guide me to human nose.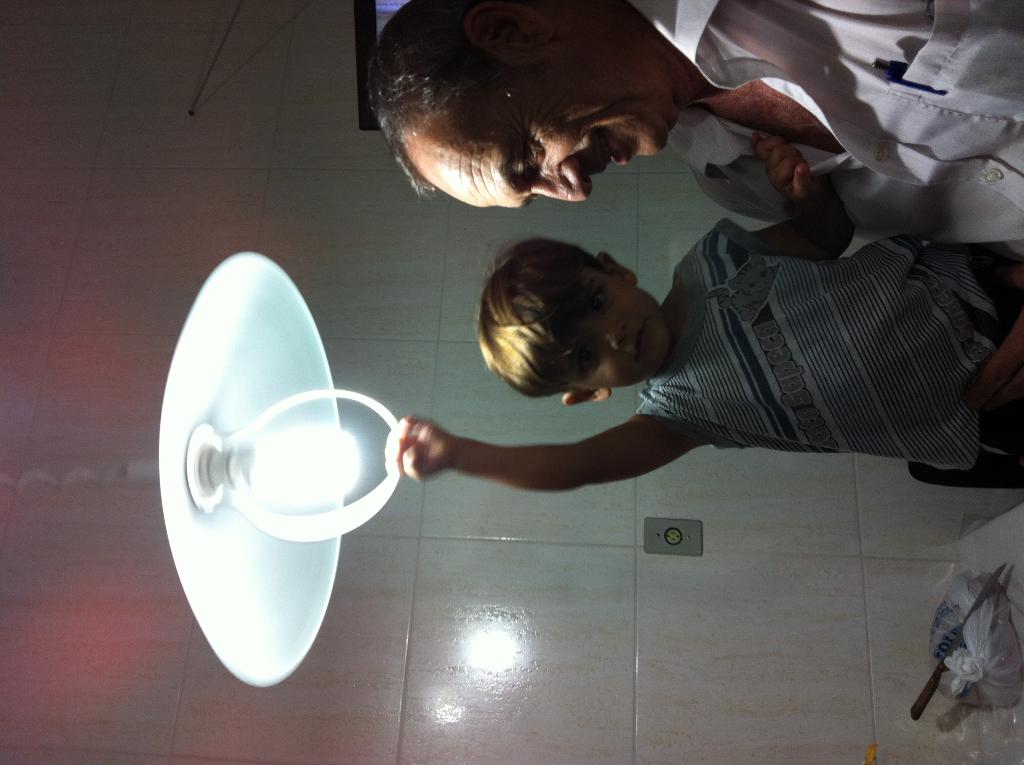
Guidance: 590,323,627,351.
